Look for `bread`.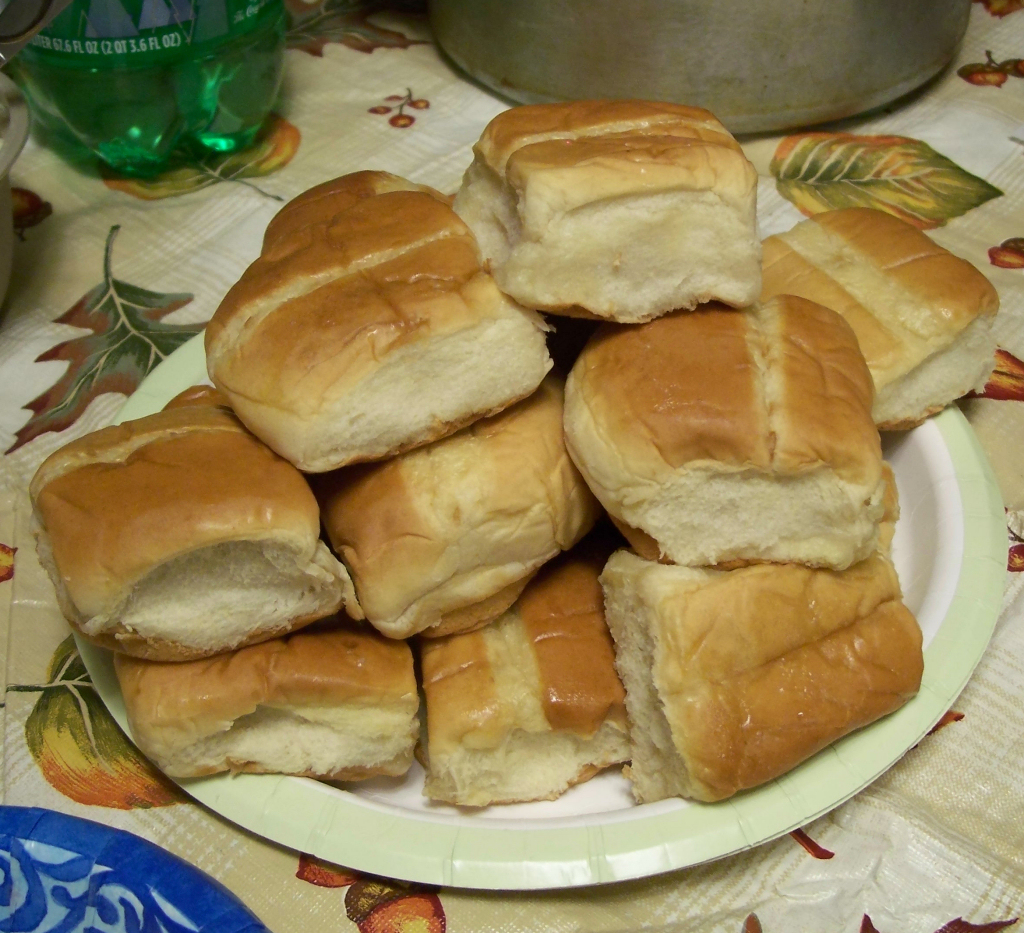
Found: x1=452, y1=99, x2=763, y2=310.
